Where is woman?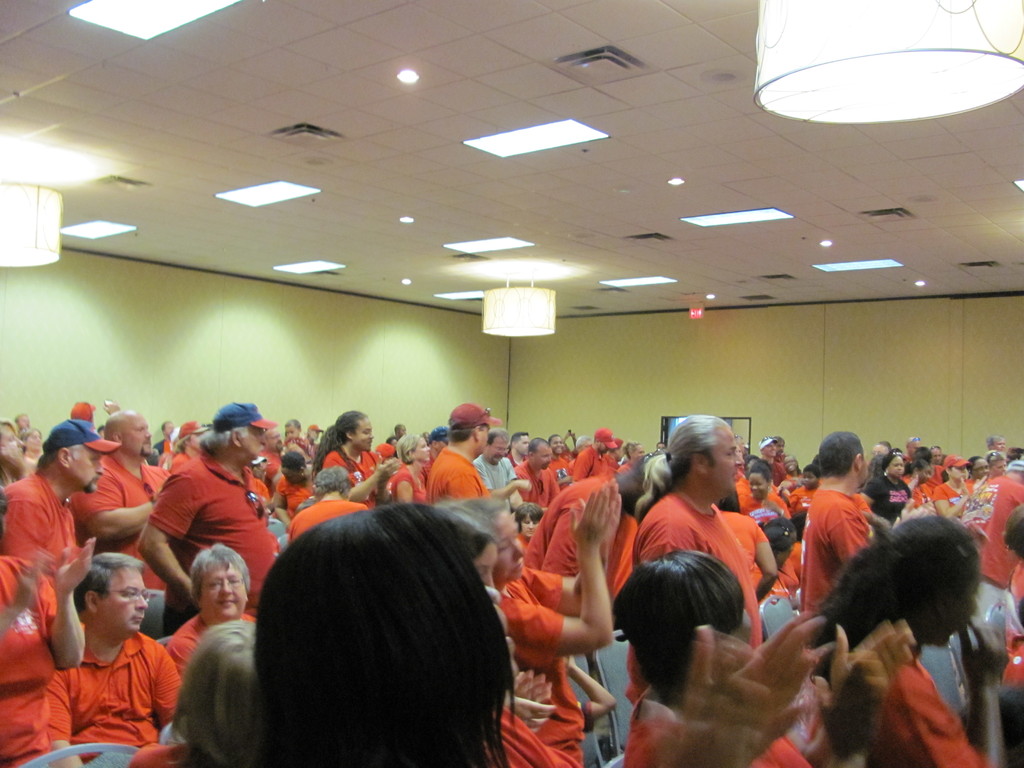
[616, 439, 647, 474].
